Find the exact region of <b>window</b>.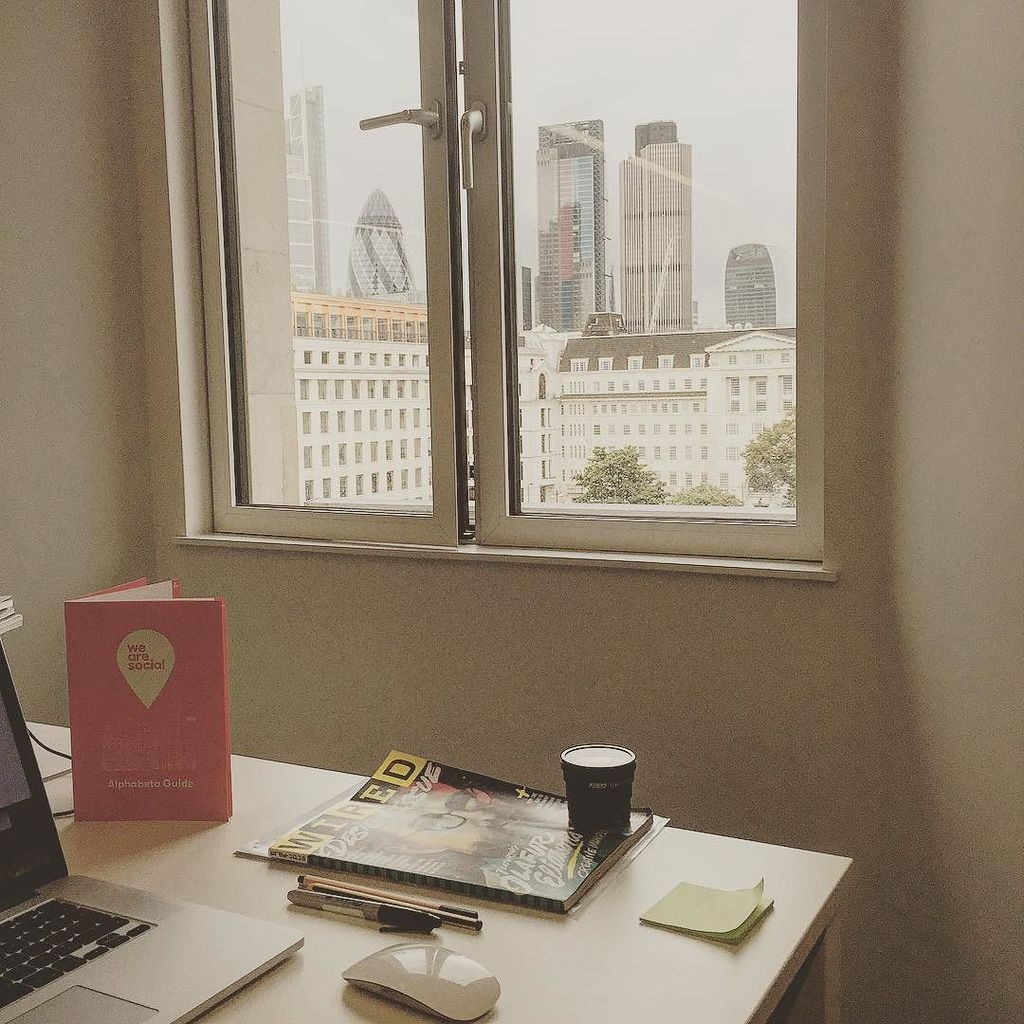
Exact region: (276, 9, 774, 624).
